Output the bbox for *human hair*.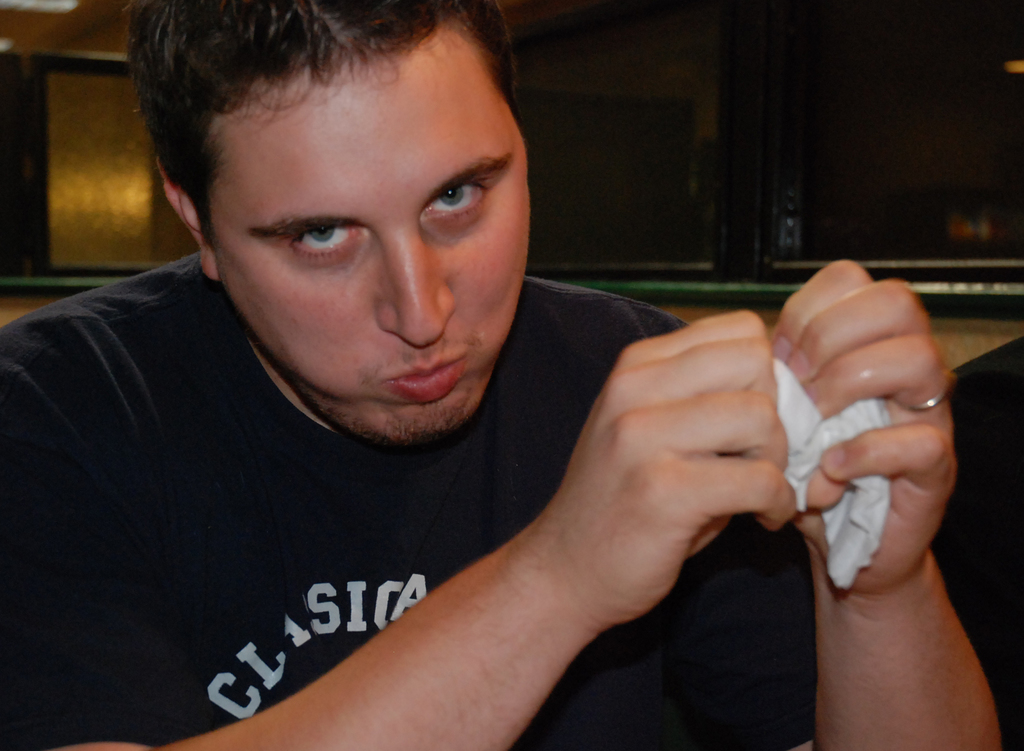
detection(112, 0, 524, 292).
